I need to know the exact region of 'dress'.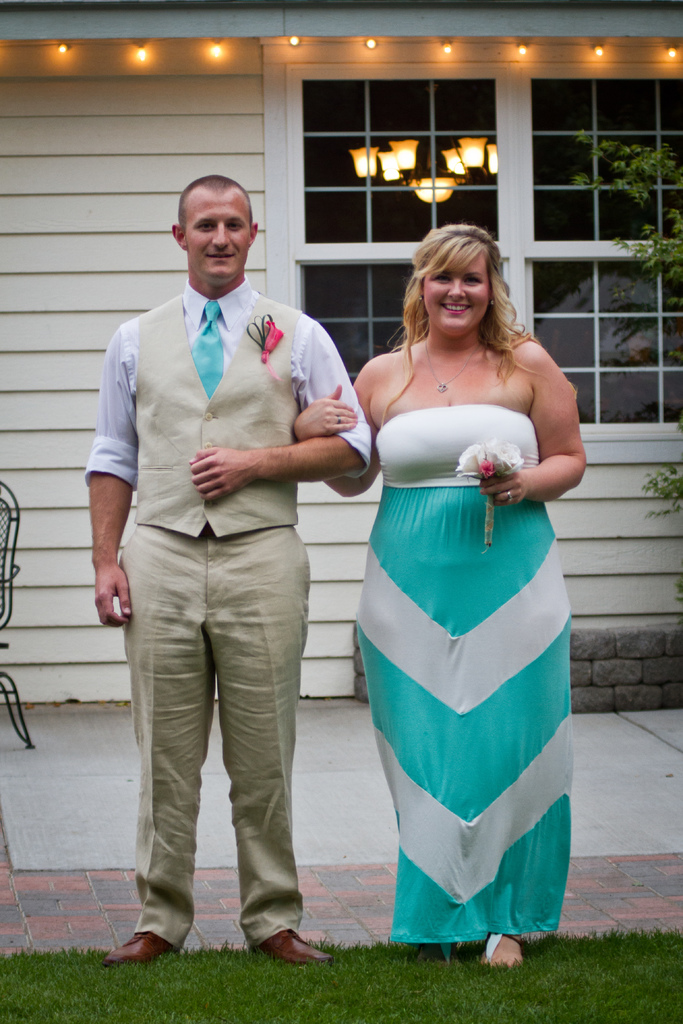
Region: region(352, 404, 573, 963).
